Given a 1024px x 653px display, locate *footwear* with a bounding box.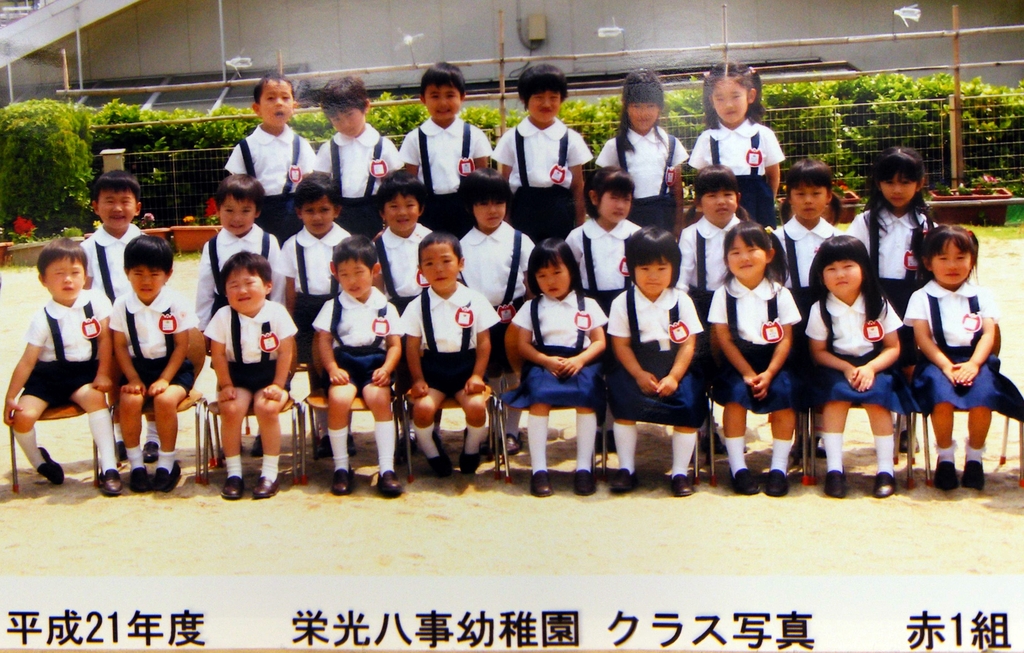
Located: region(222, 475, 244, 500).
